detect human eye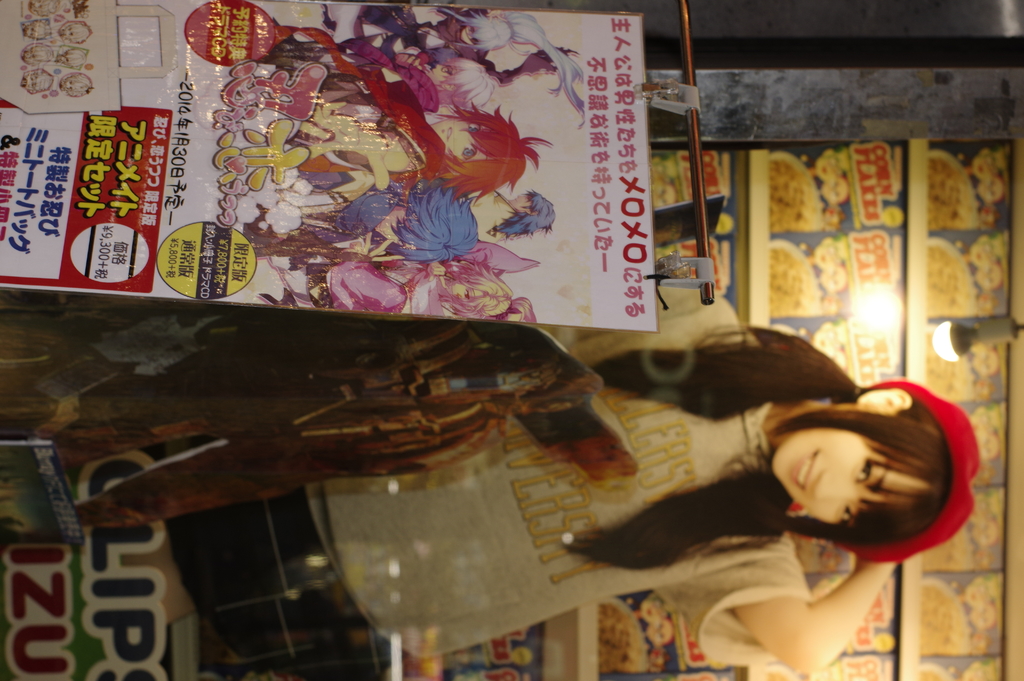
851:448:875:490
